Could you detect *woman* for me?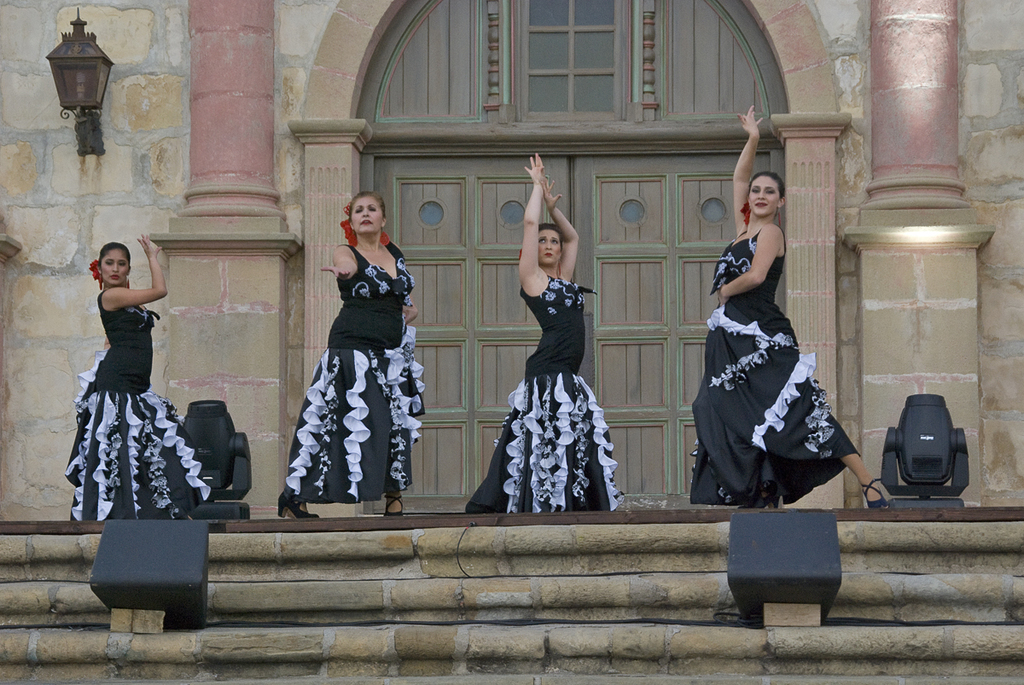
Detection result: detection(463, 154, 628, 513).
